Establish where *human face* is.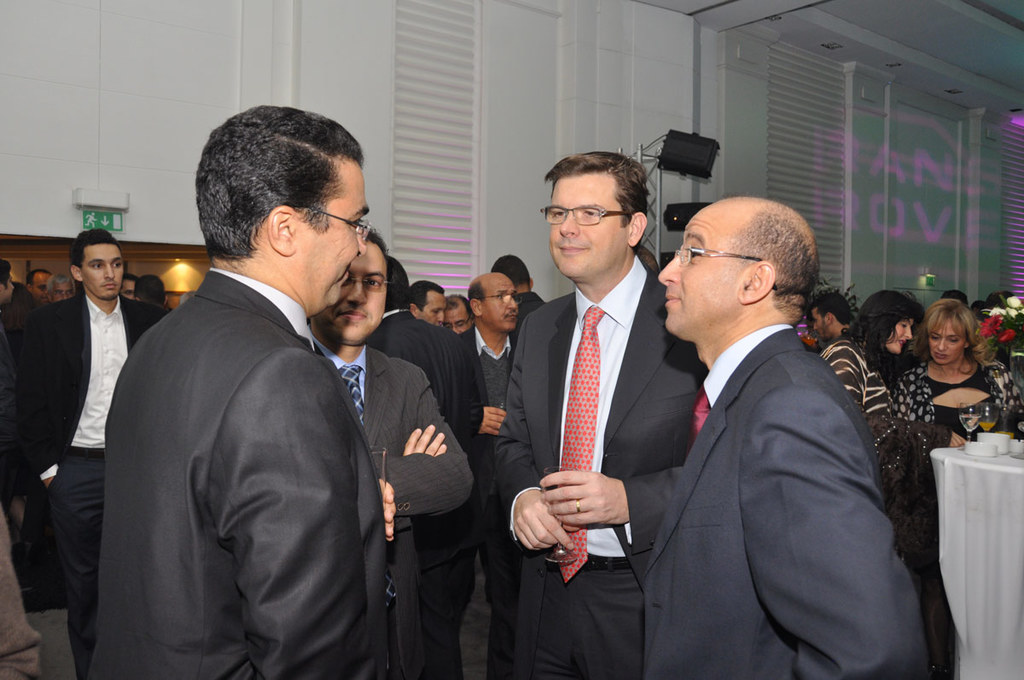
Established at <box>52,282,71,303</box>.
